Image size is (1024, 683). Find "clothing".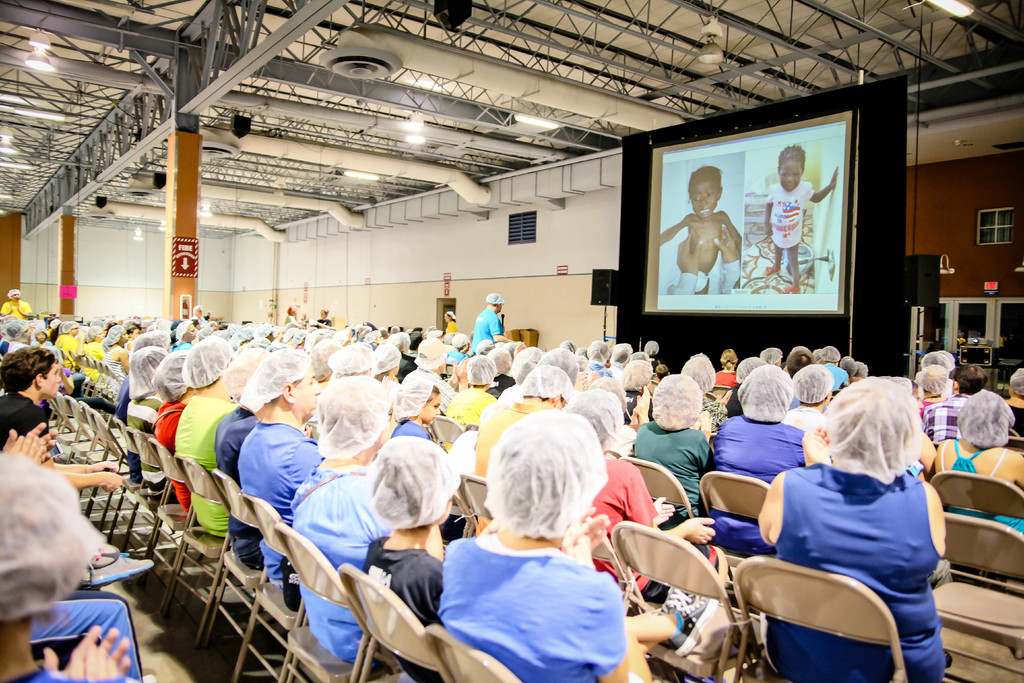
box(25, 595, 150, 682).
